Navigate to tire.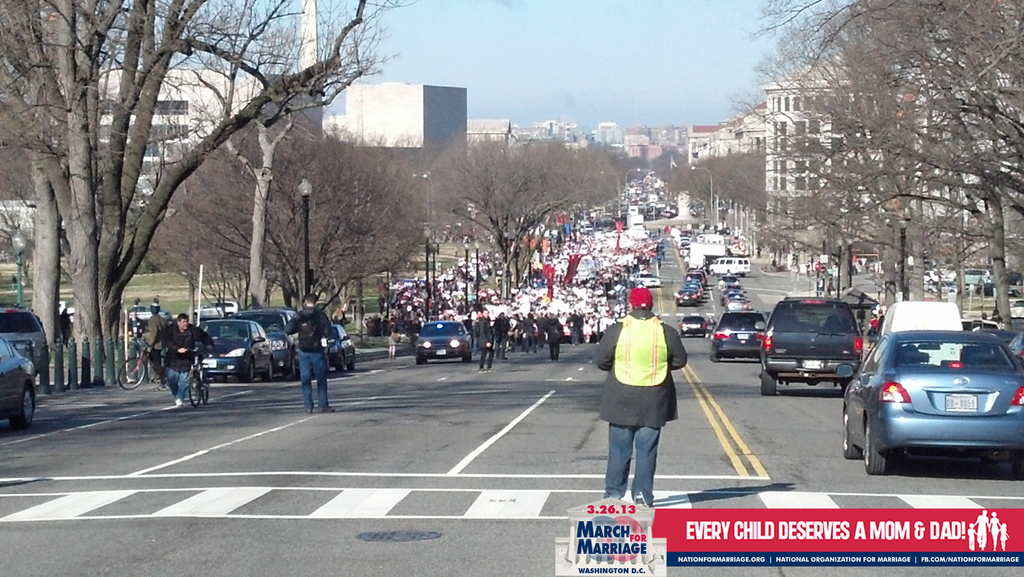
Navigation target: [116, 357, 147, 389].
